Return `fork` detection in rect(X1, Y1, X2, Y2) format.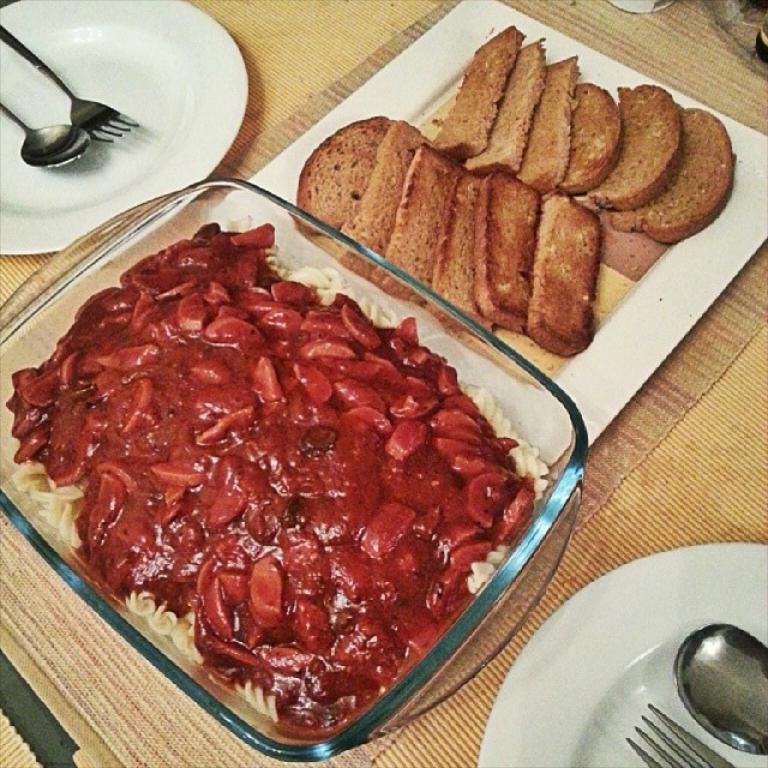
rect(622, 697, 740, 767).
